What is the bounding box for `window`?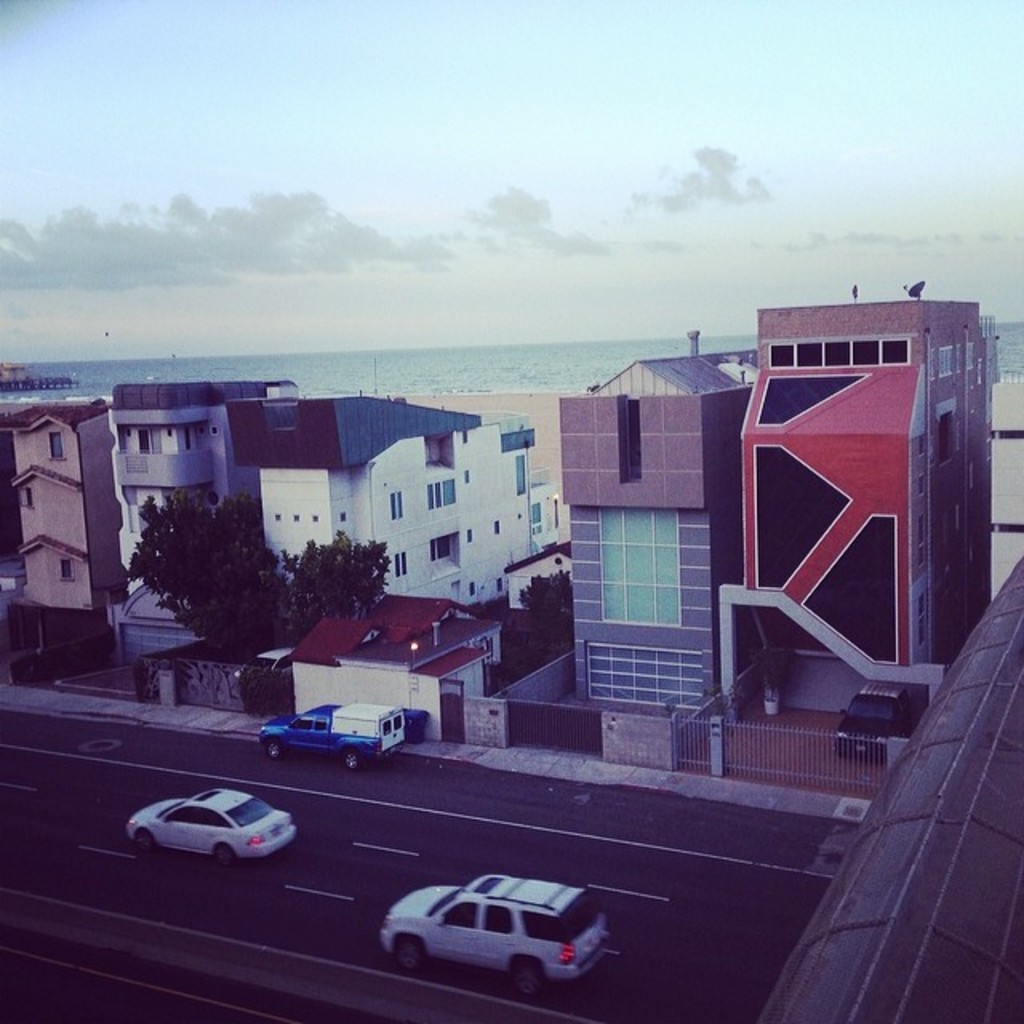
<region>493, 518, 501, 533</region>.
